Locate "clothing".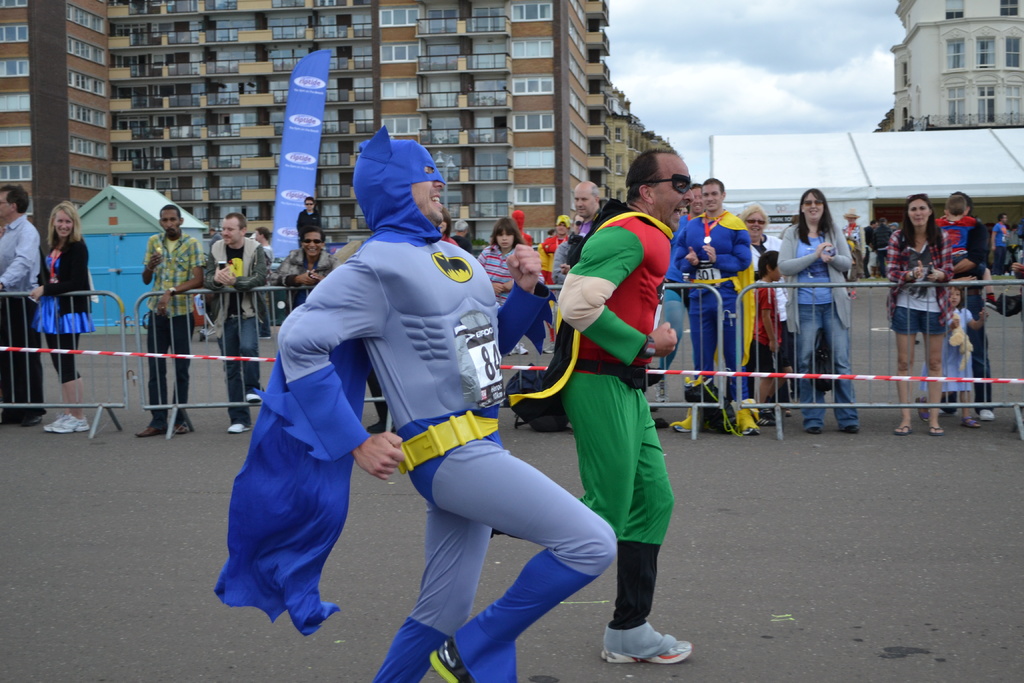
Bounding box: bbox=[879, 218, 954, 339].
